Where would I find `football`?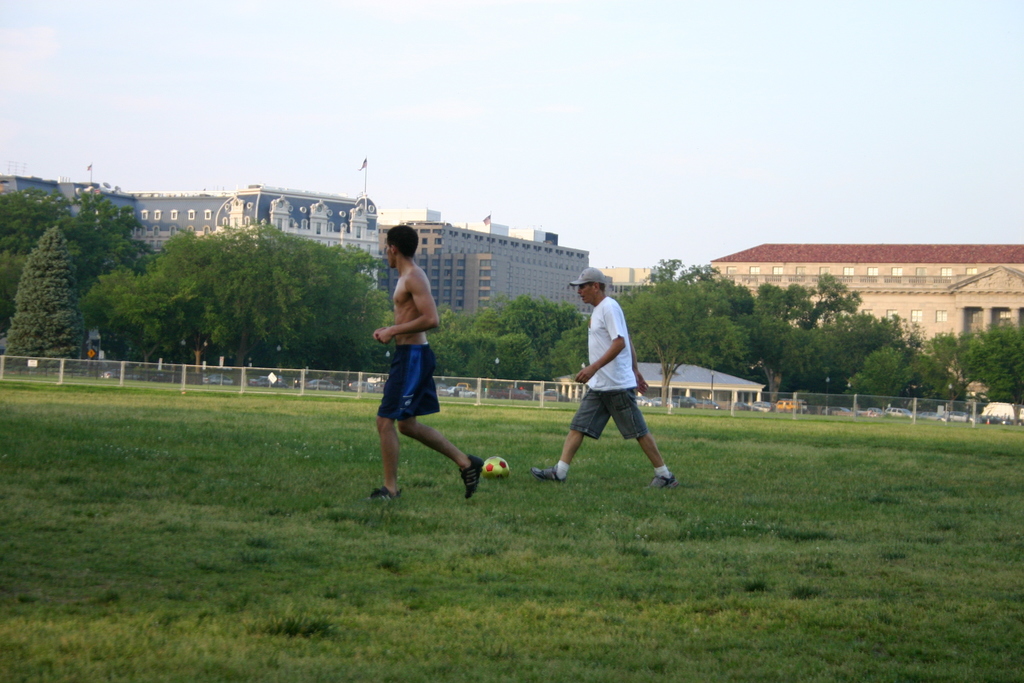
At locate(482, 456, 511, 481).
